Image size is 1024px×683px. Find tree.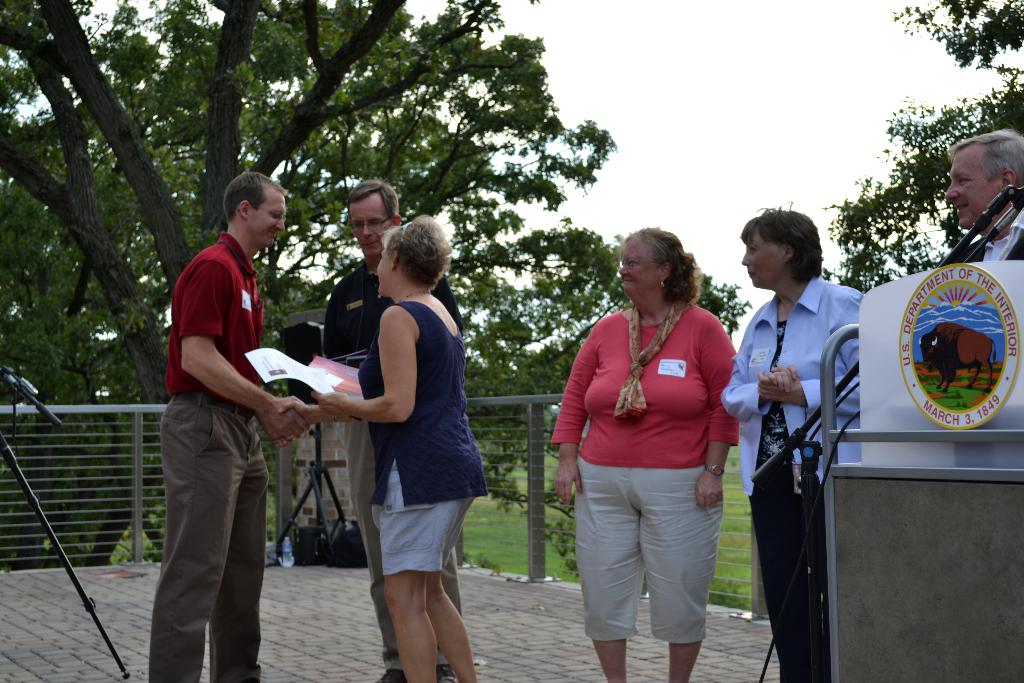
rect(3, 400, 169, 568).
